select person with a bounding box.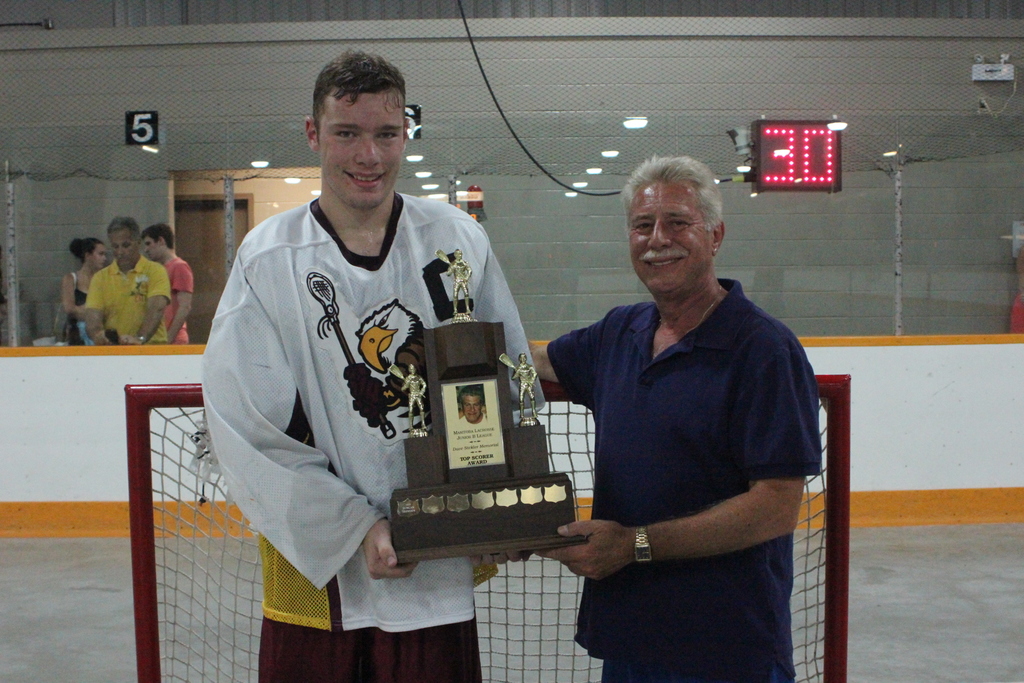
bbox(506, 347, 543, 420).
